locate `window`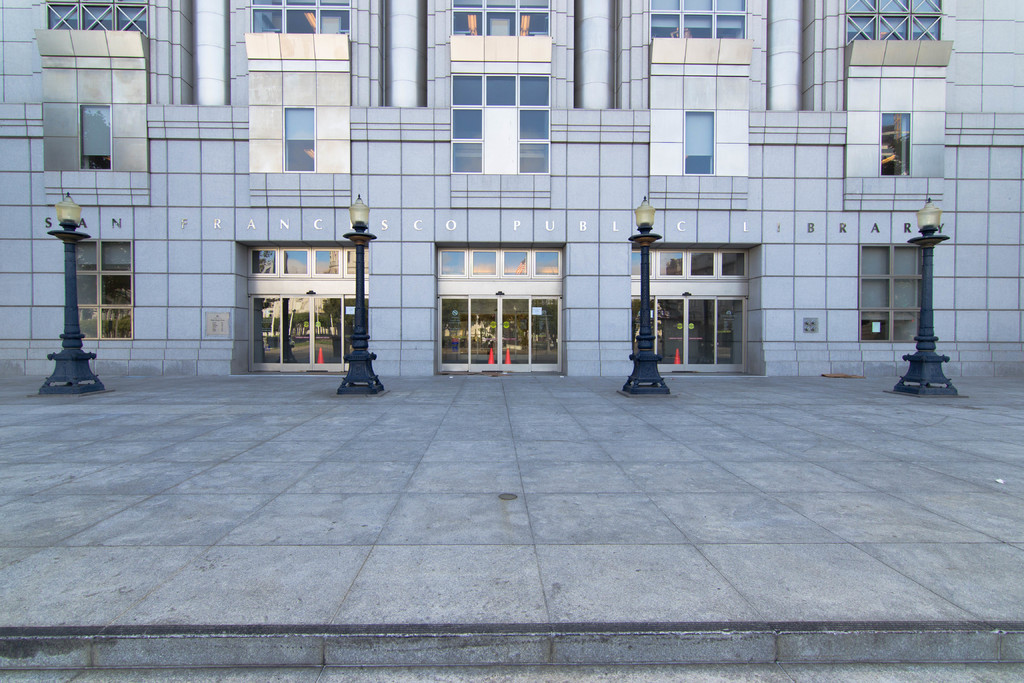
433/247/564/278
